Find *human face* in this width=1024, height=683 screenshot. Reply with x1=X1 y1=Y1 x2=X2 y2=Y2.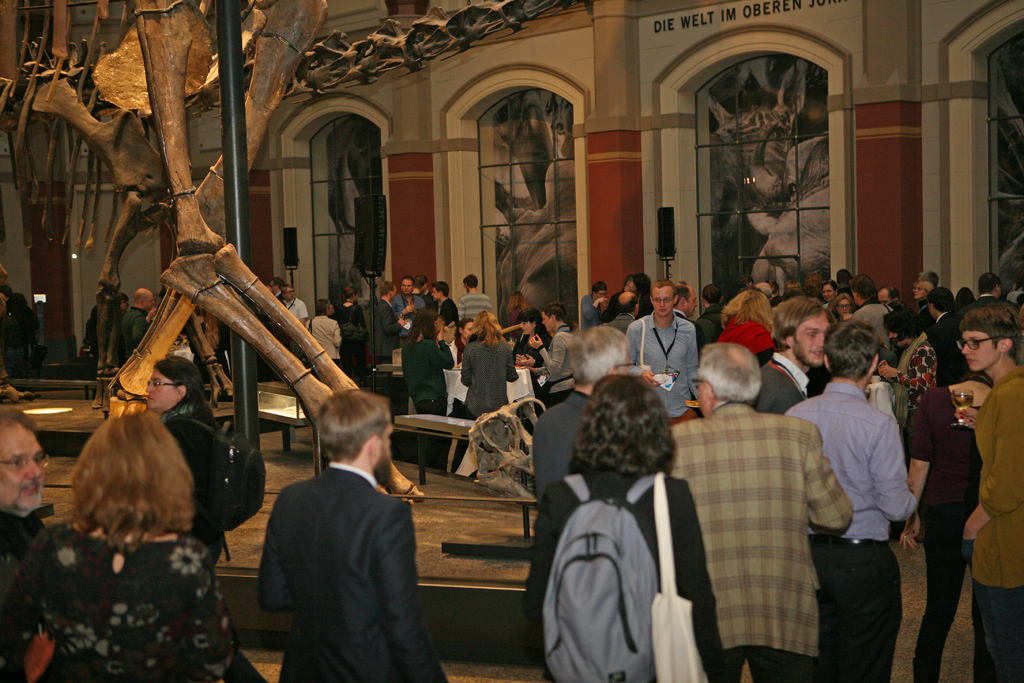
x1=695 y1=378 x2=711 y2=420.
